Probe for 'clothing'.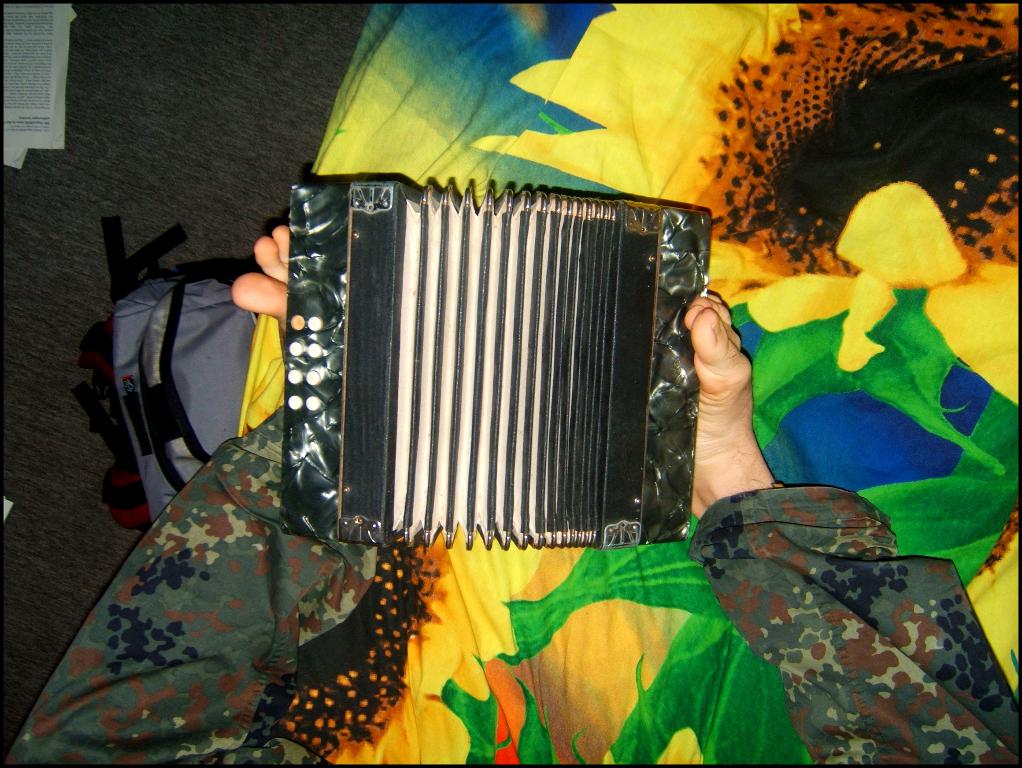
Probe result: Rect(1, 408, 1021, 767).
